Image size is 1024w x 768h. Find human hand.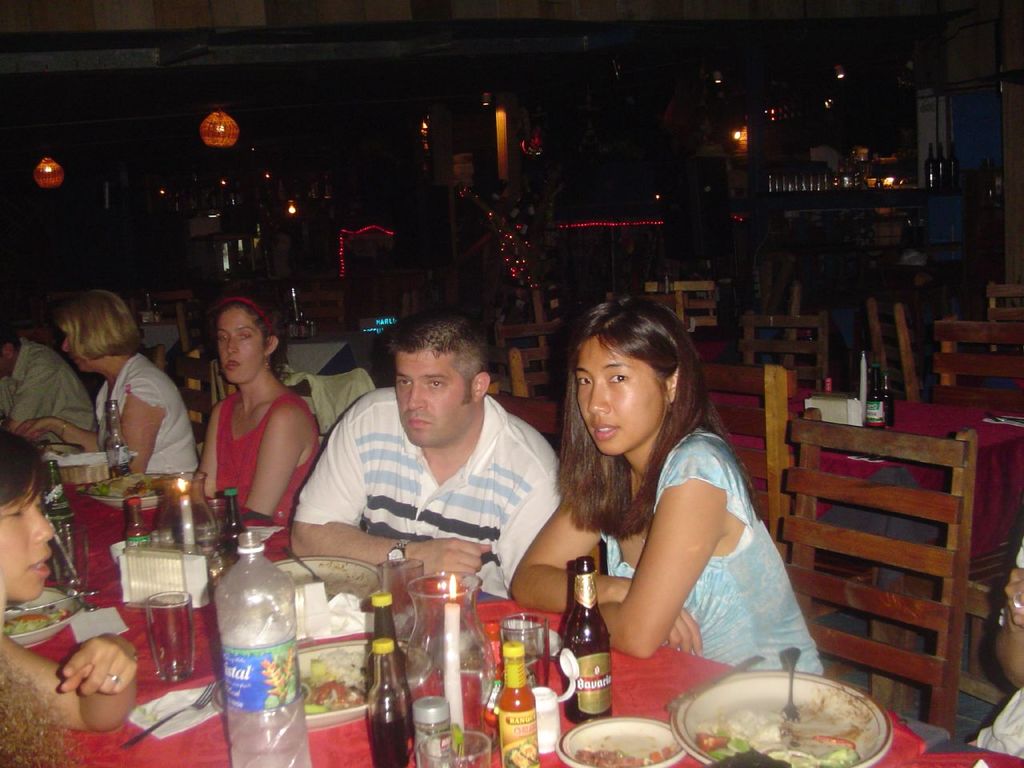
pyautogui.locateOnScreen(625, 584, 705, 658).
